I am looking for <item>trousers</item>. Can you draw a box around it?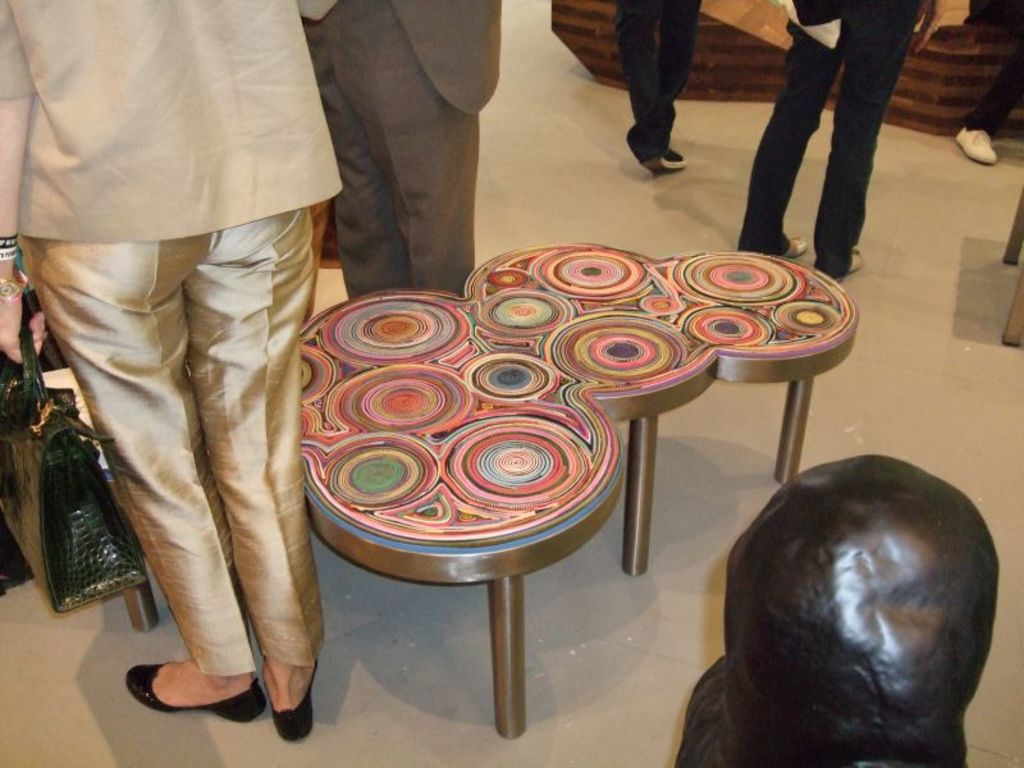
Sure, the bounding box is 47:192:319:735.
